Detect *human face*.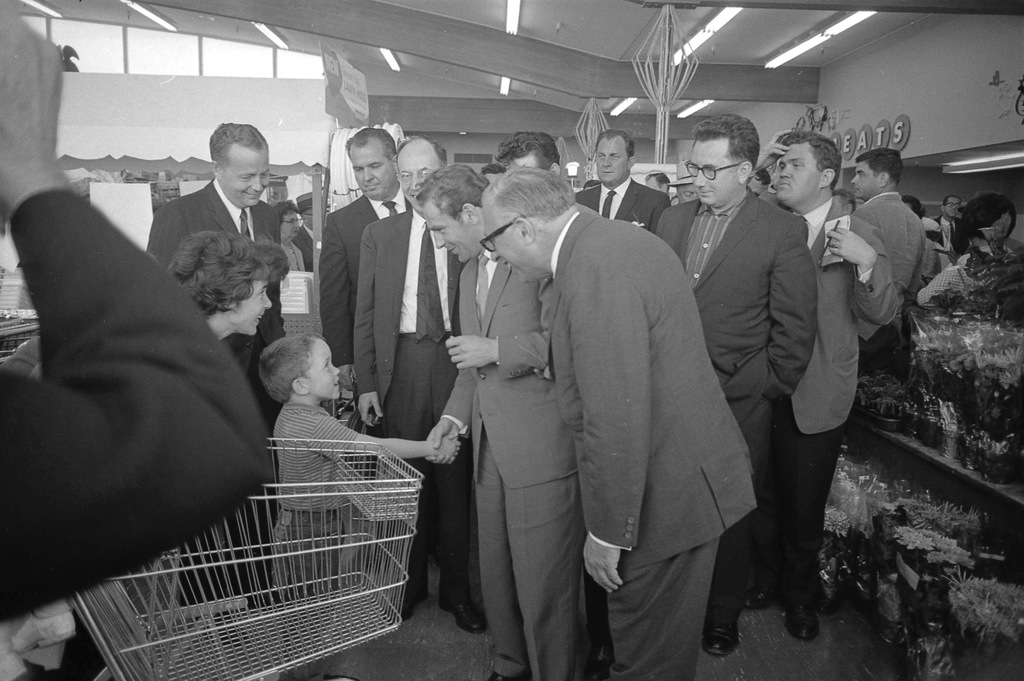
Detected at [676,183,696,203].
